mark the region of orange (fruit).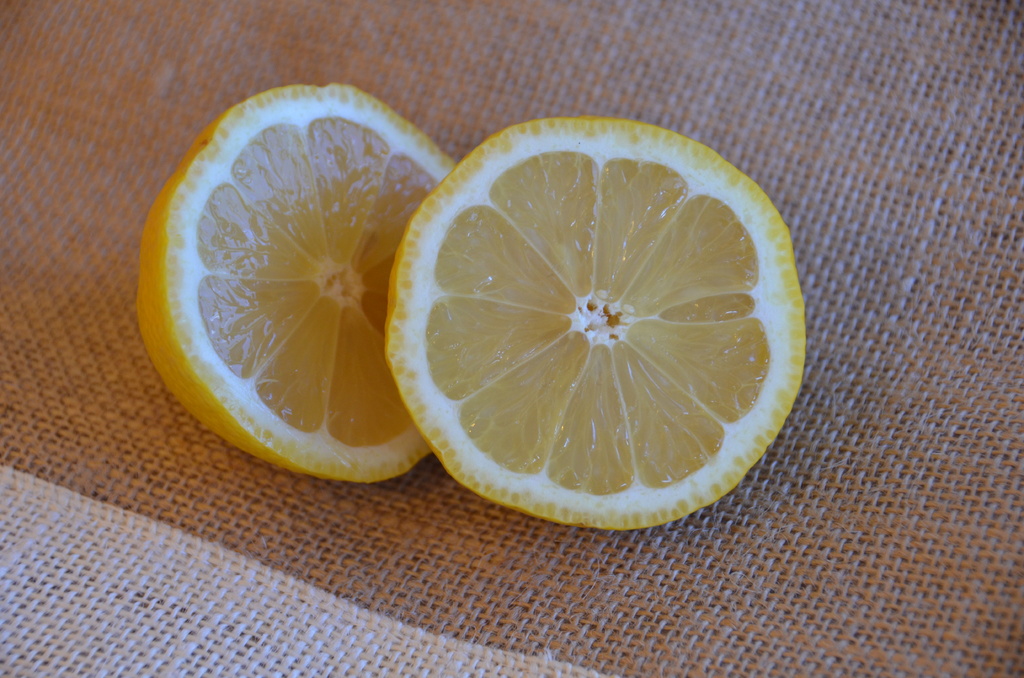
Region: 145:62:440:494.
